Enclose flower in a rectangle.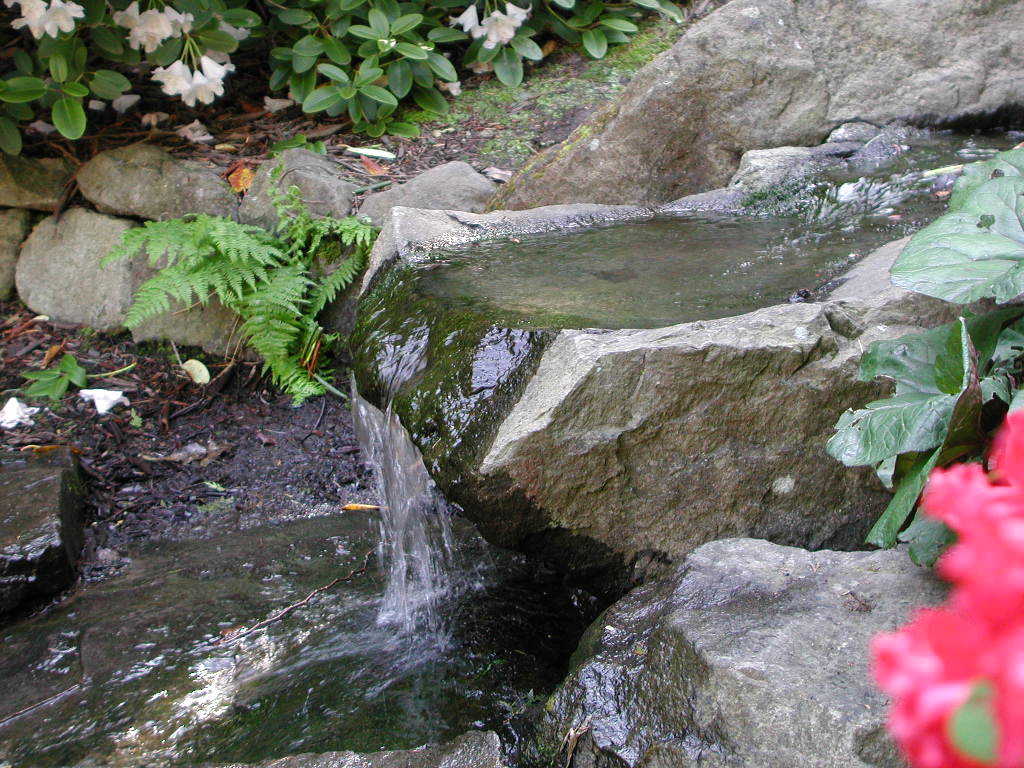
{"left": 13, "top": 0, "right": 51, "bottom": 45}.
